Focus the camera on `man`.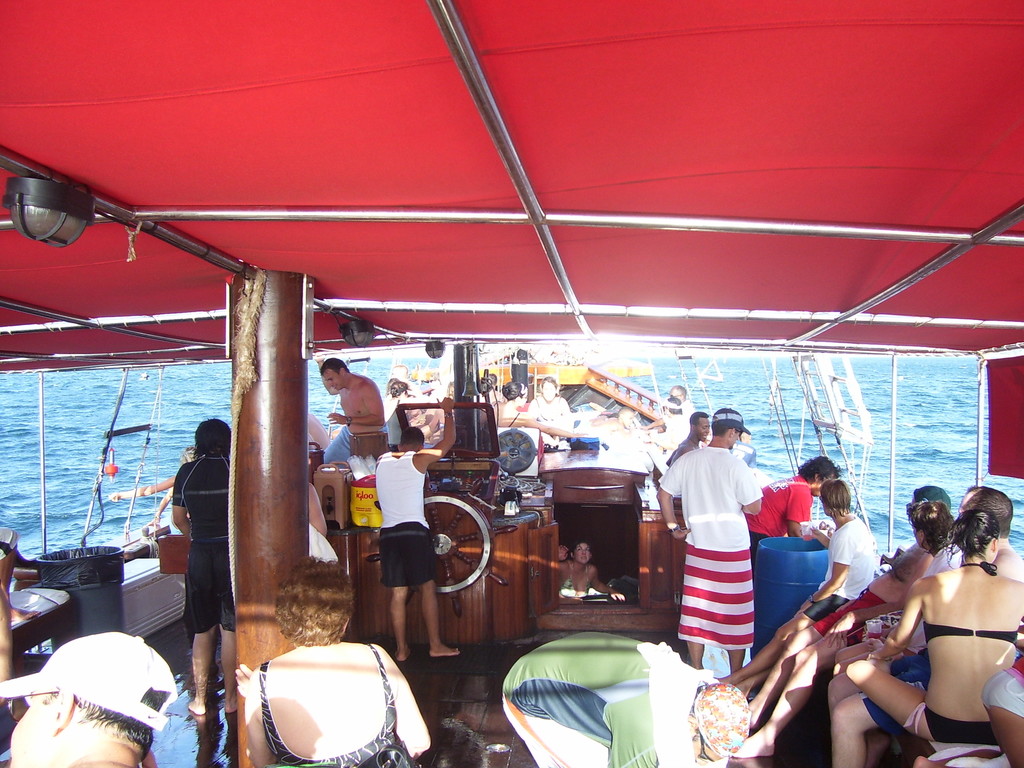
Focus region: detection(654, 410, 766, 680).
